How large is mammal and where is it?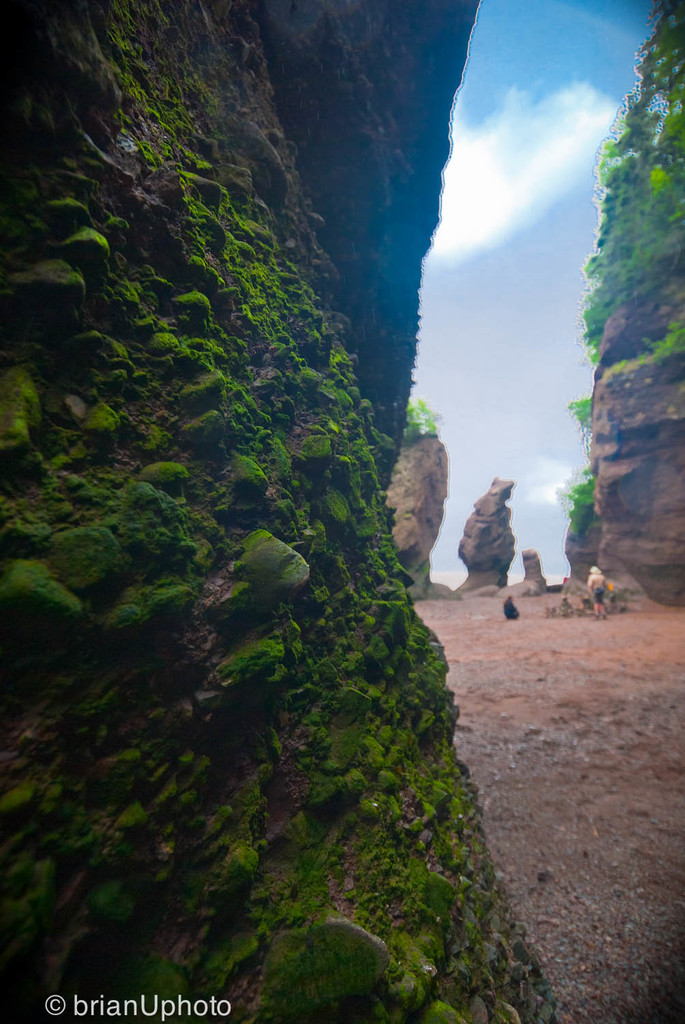
Bounding box: {"left": 503, "top": 592, "right": 521, "bottom": 620}.
